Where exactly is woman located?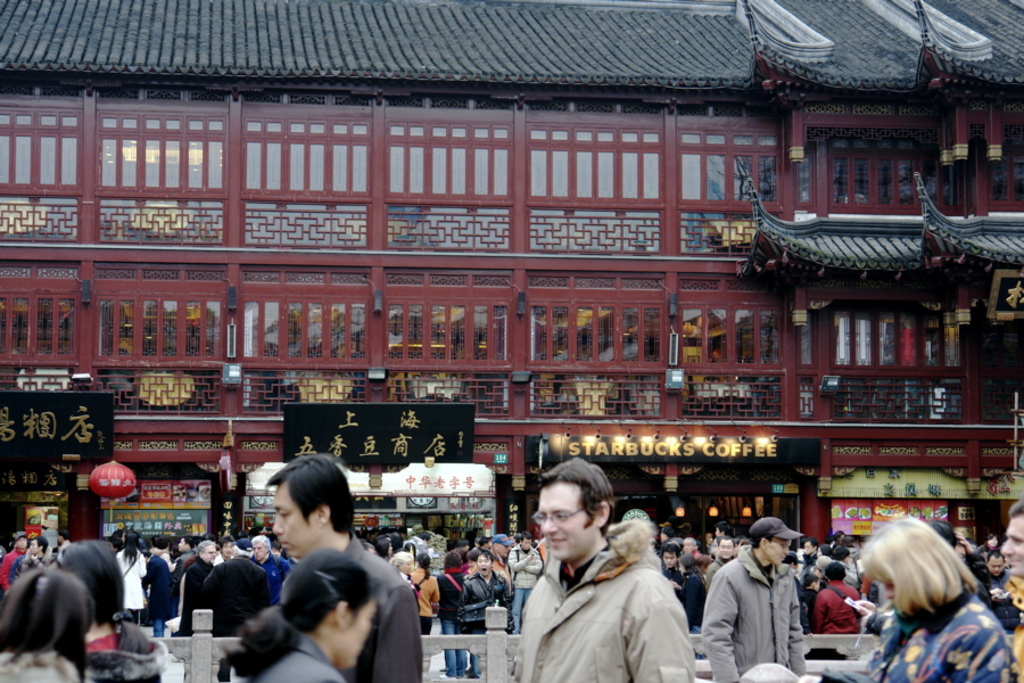
Its bounding box is <bbox>809, 559, 864, 633</bbox>.
